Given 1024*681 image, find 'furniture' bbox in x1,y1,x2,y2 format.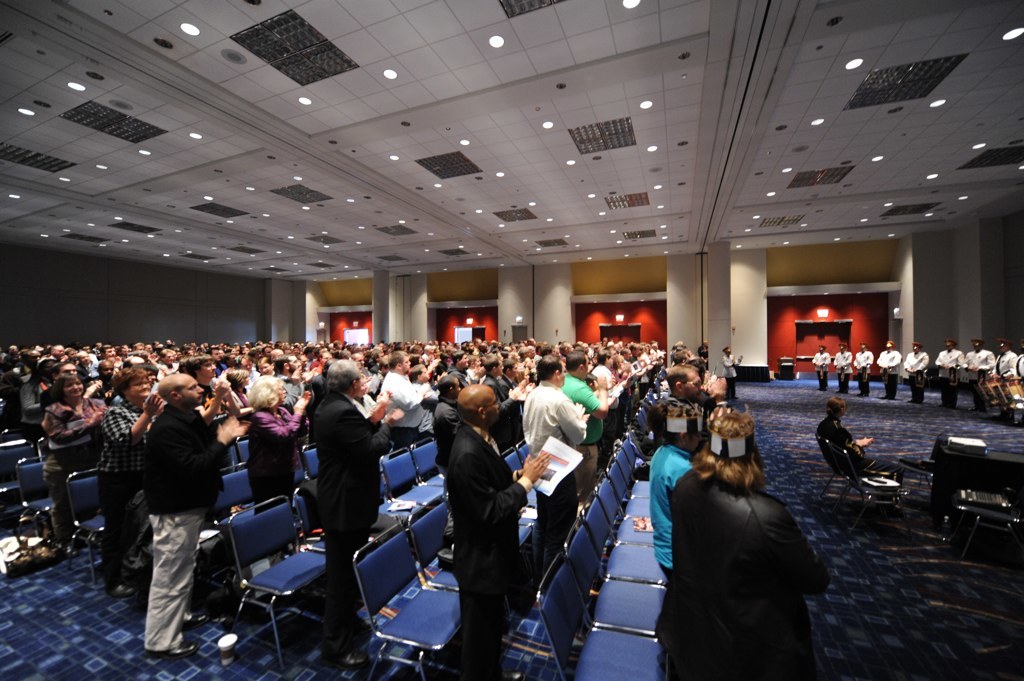
296,439,318,487.
